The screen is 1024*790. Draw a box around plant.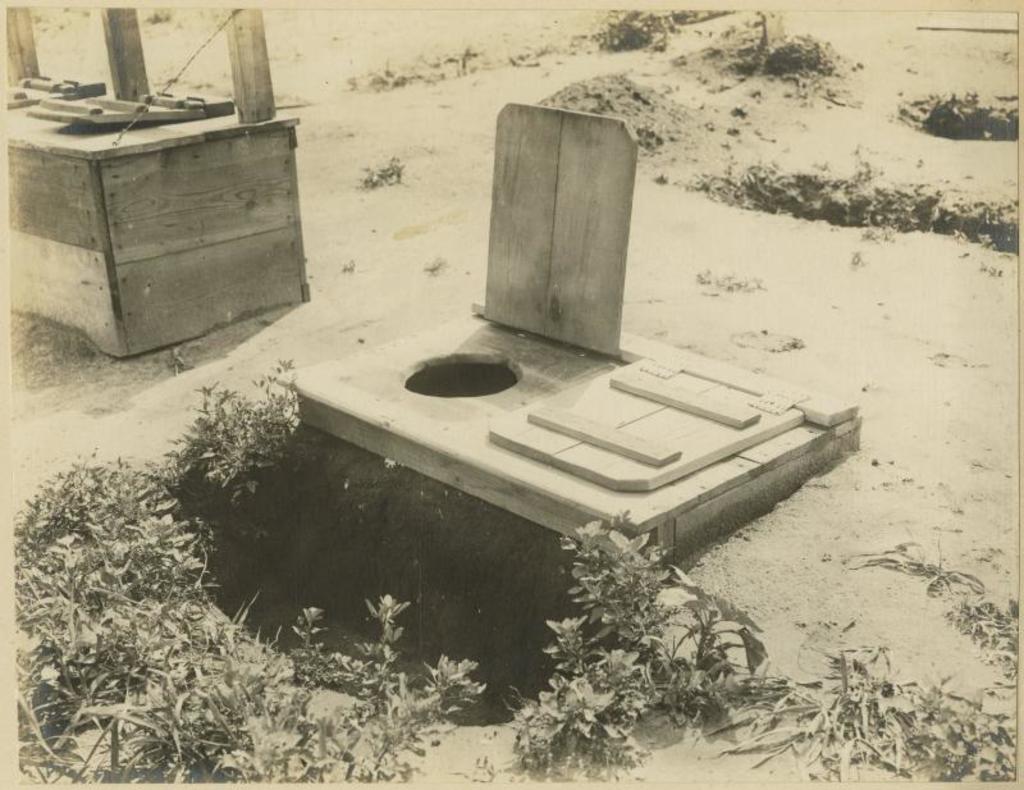
<region>477, 498, 817, 768</region>.
